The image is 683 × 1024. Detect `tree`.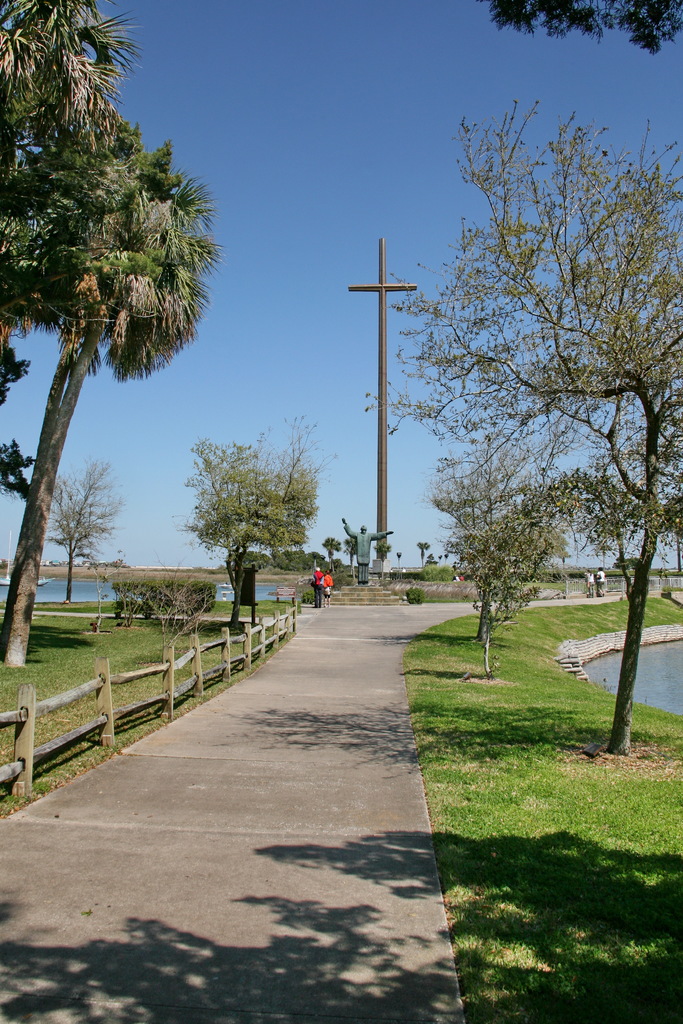
Detection: bbox=(443, 552, 455, 571).
